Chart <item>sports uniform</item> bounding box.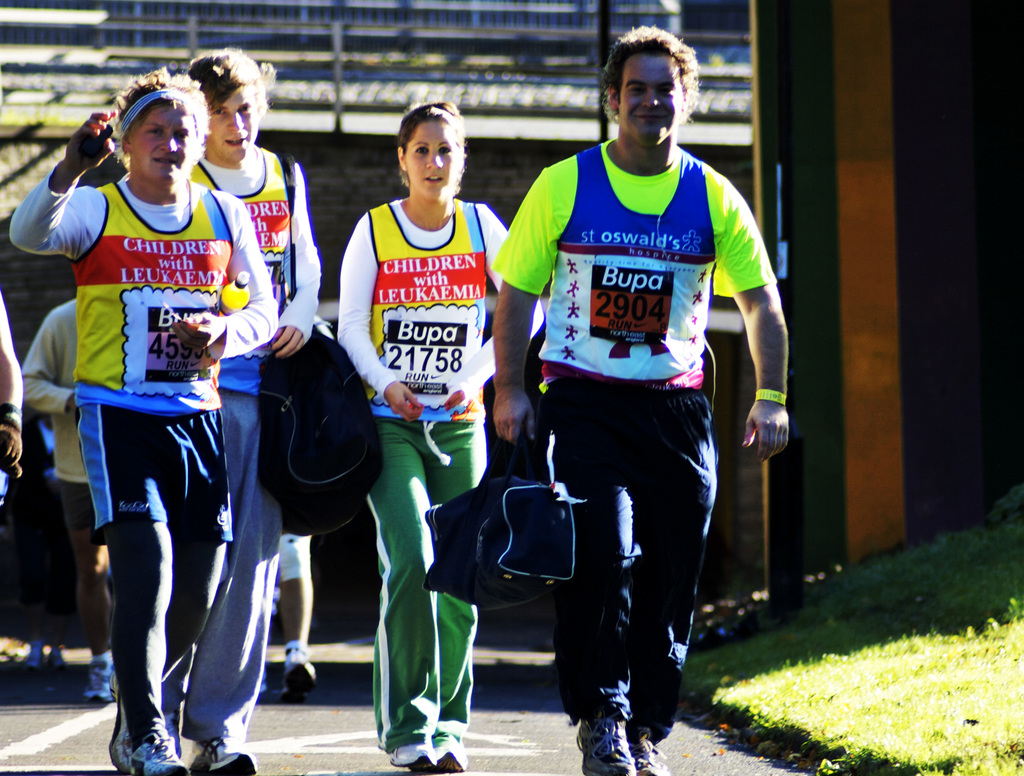
Charted: [158,146,320,772].
